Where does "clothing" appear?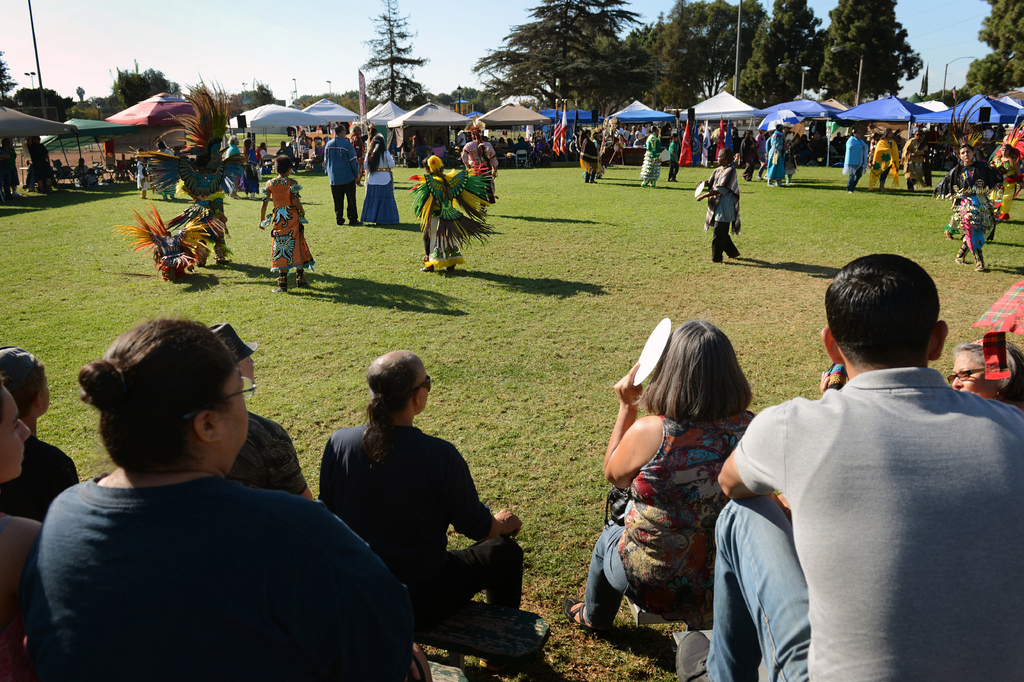
Appears at <bbox>225, 147, 242, 192</bbox>.
